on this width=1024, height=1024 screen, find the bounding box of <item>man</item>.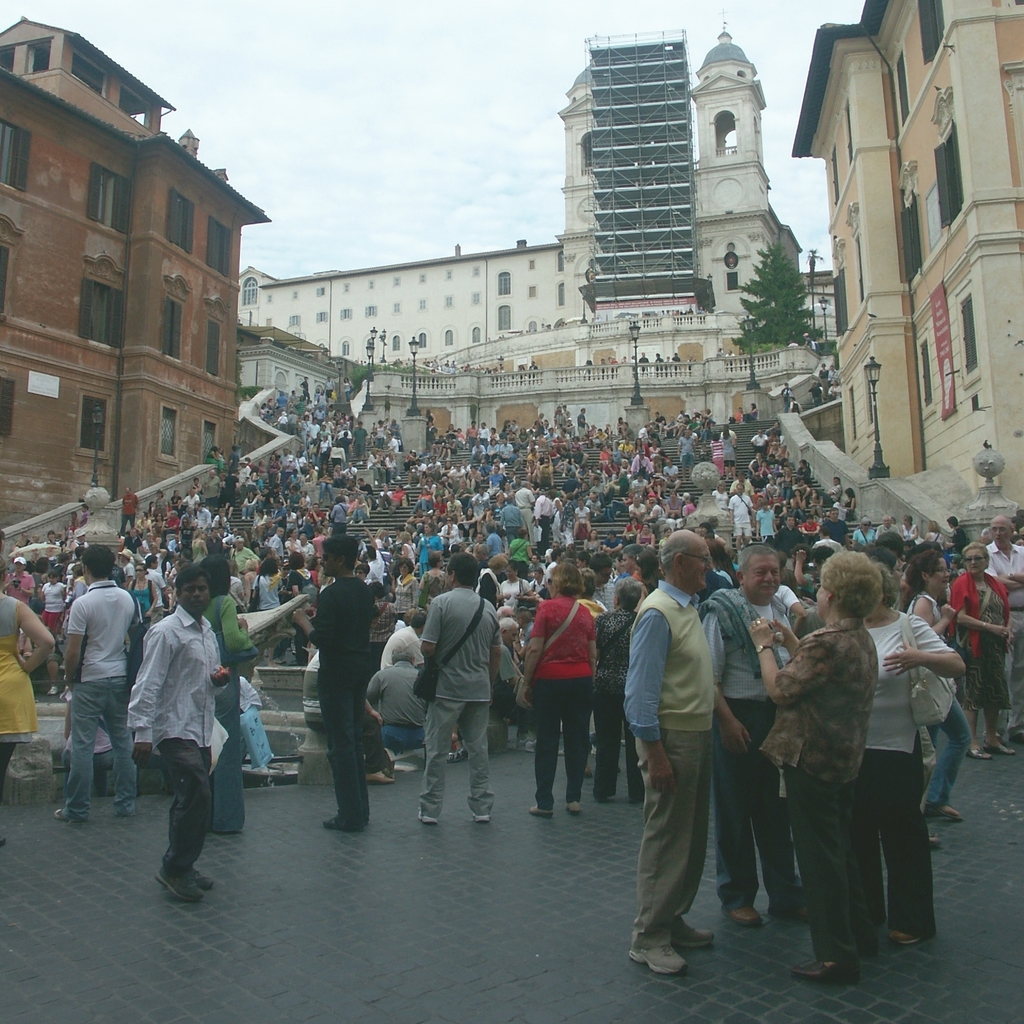
Bounding box: x1=220, y1=508, x2=228, y2=529.
